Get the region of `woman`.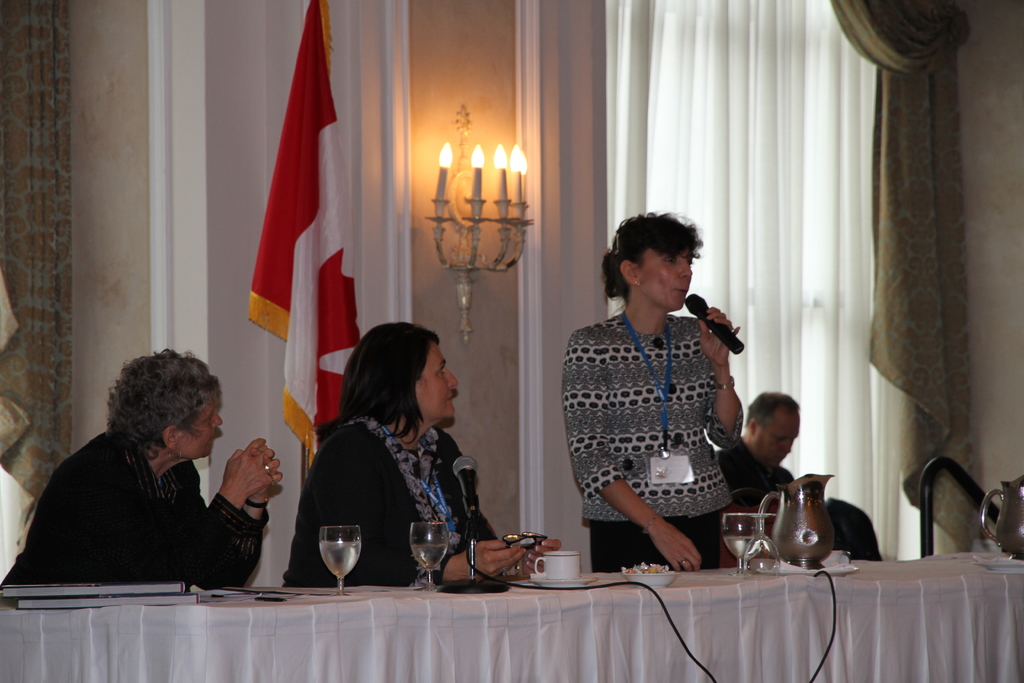
300,316,497,597.
